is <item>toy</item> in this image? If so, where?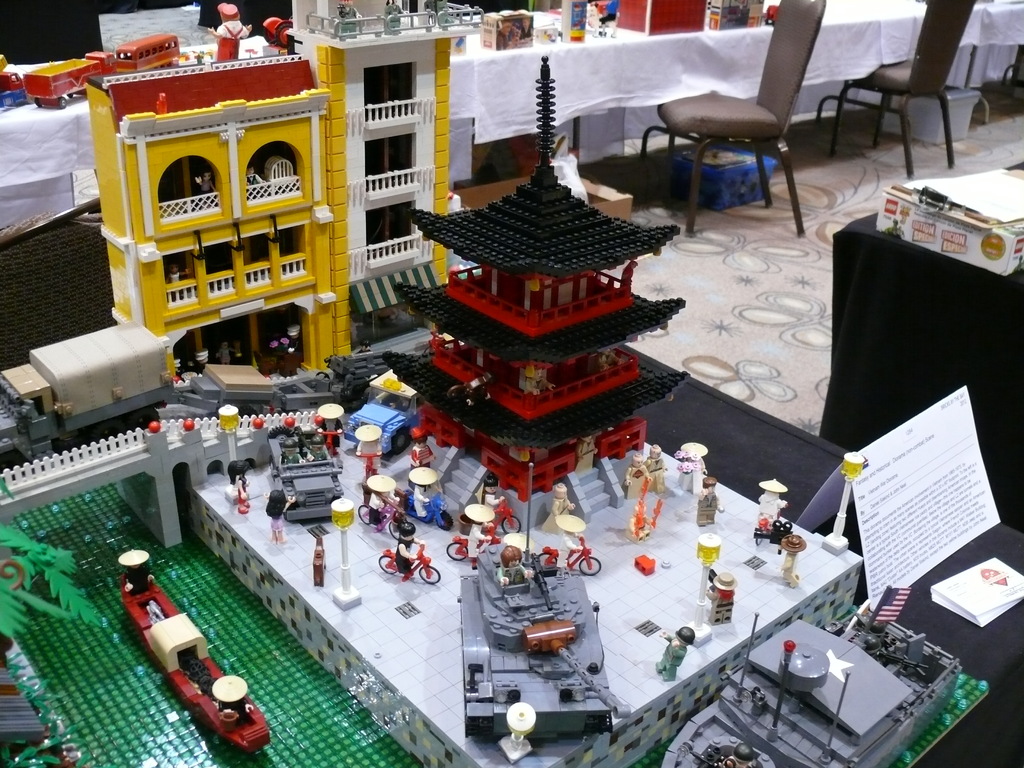
Yes, at locate(486, 470, 521, 535).
